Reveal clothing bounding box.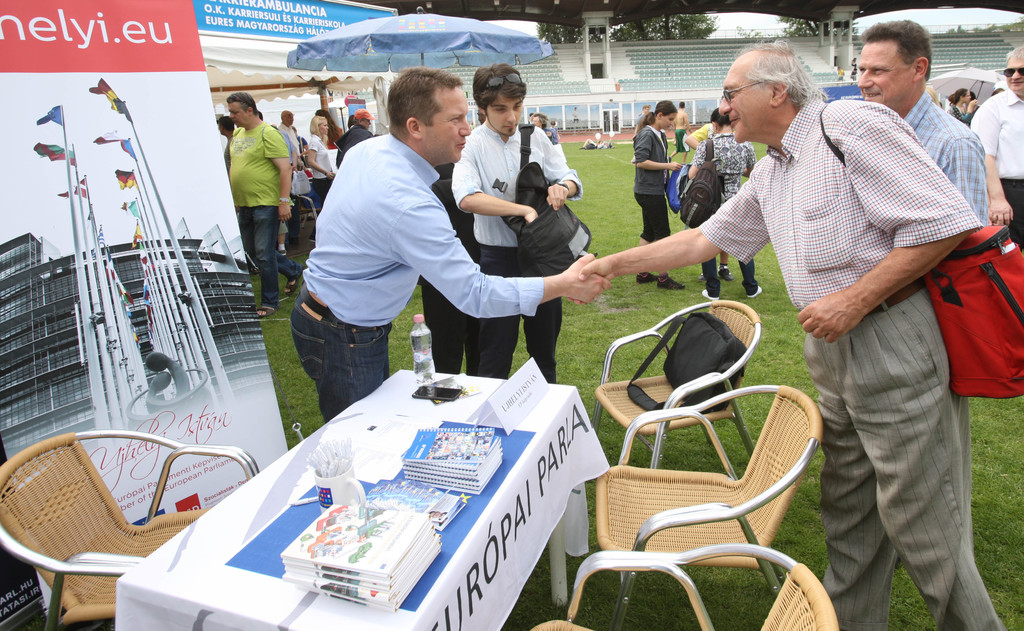
Revealed: l=278, t=121, r=298, b=162.
